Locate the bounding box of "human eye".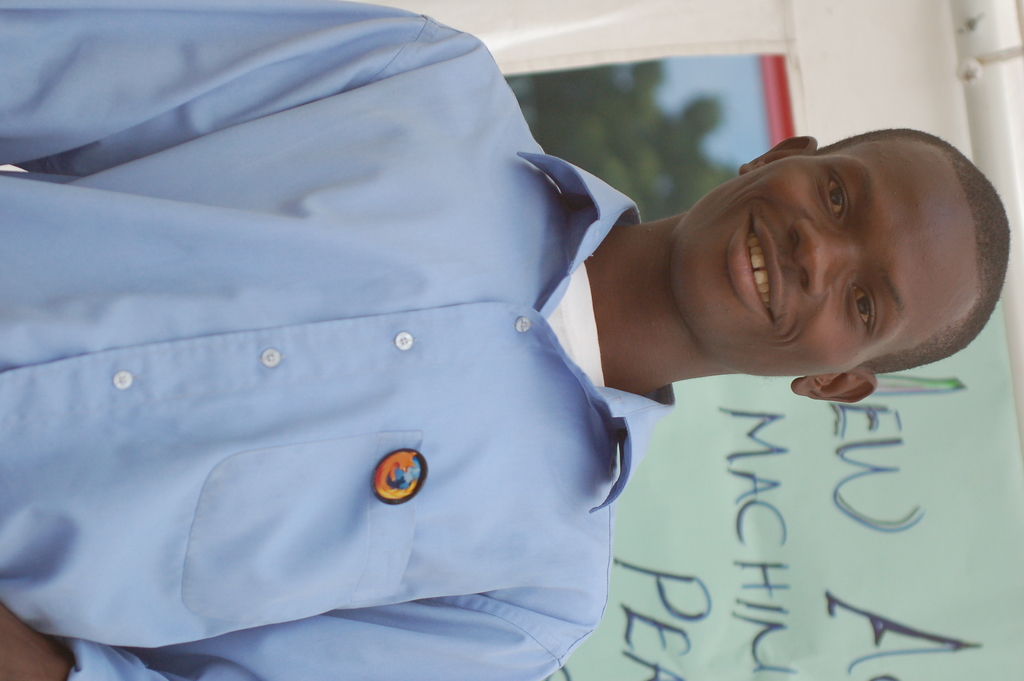
Bounding box: <region>821, 165, 852, 220</region>.
